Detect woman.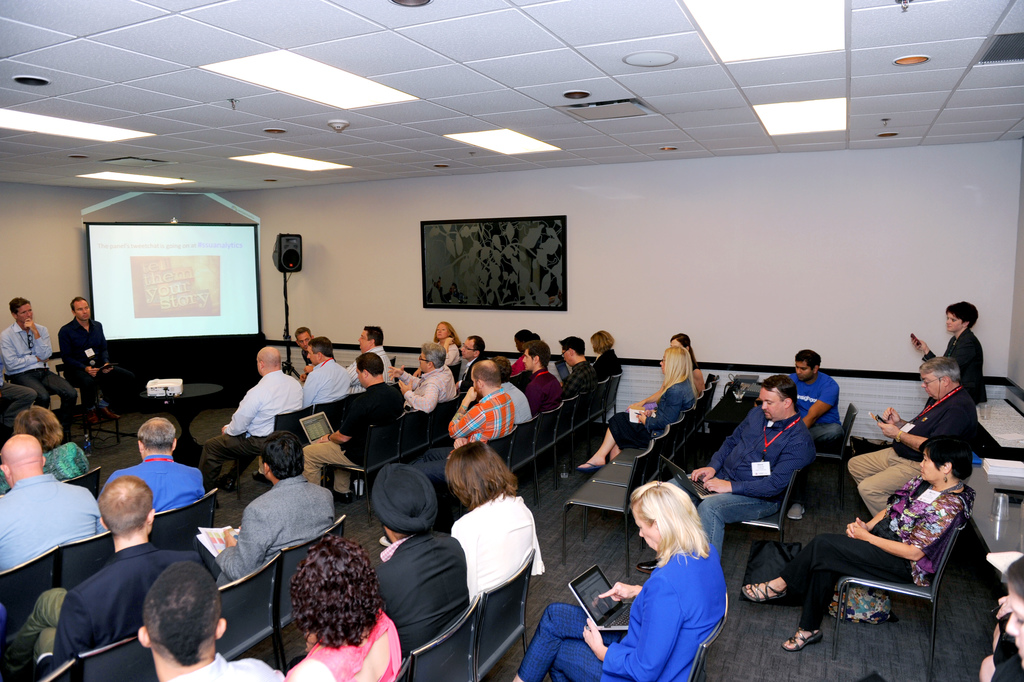
Detected at left=0, top=402, right=94, bottom=495.
